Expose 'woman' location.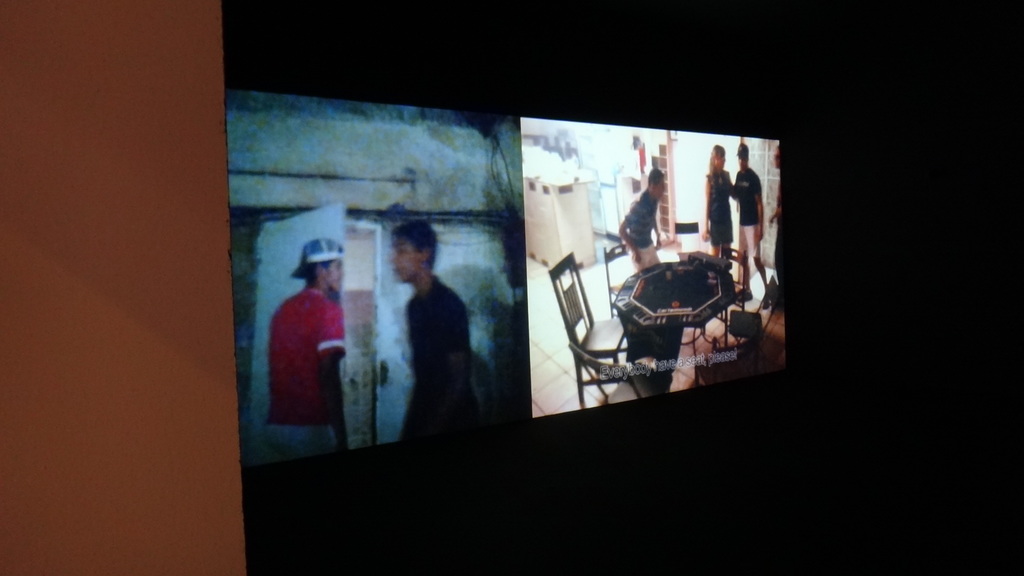
Exposed at [701, 141, 737, 258].
